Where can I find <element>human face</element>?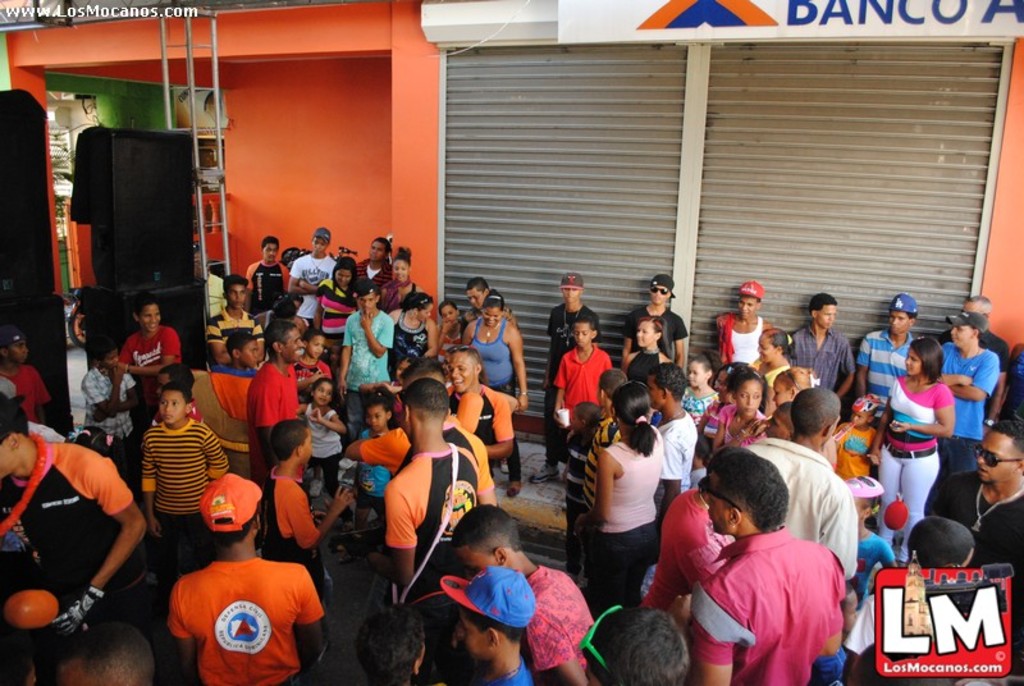
You can find it at rect(242, 342, 261, 369).
